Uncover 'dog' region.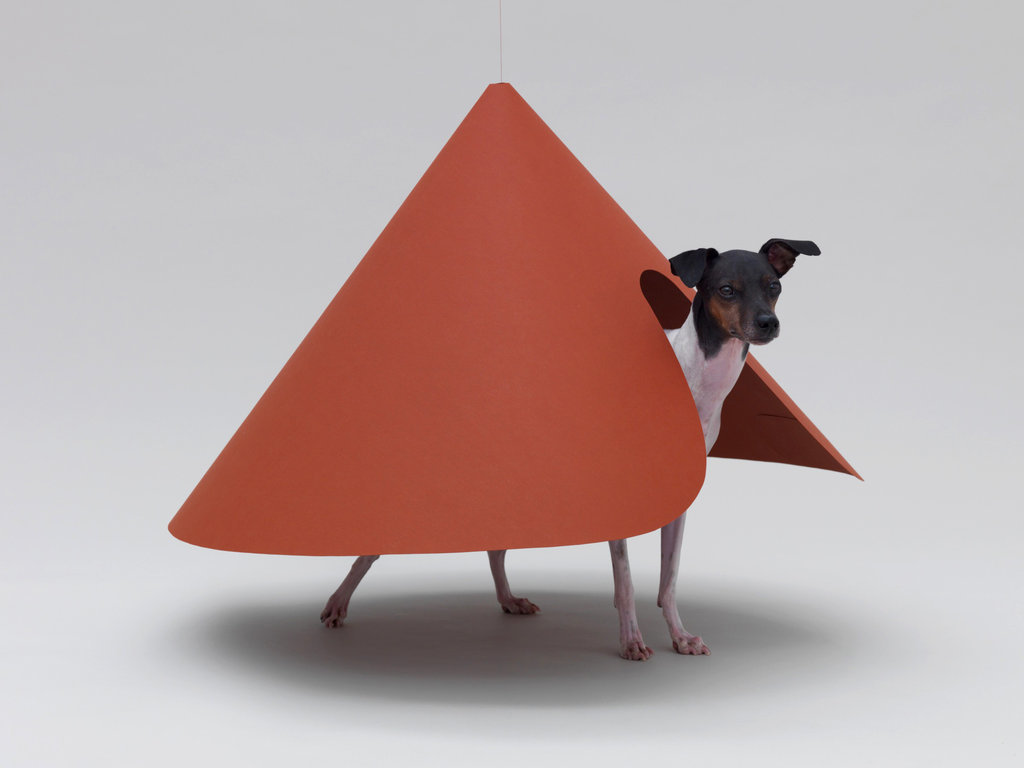
Uncovered: 322,235,823,660.
